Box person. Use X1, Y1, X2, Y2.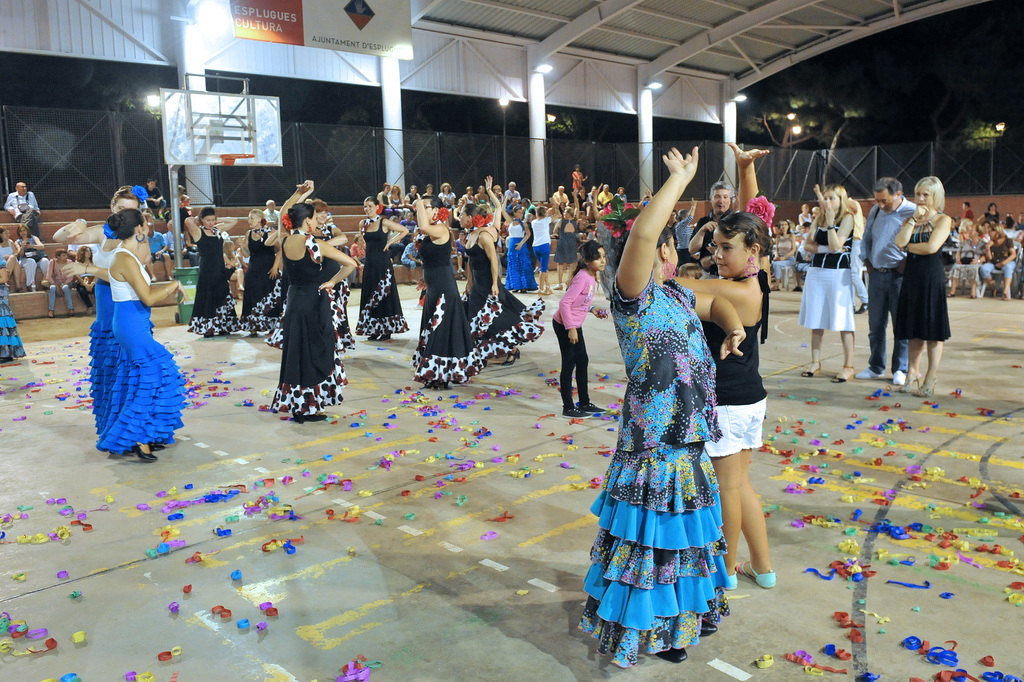
977, 221, 1016, 299.
